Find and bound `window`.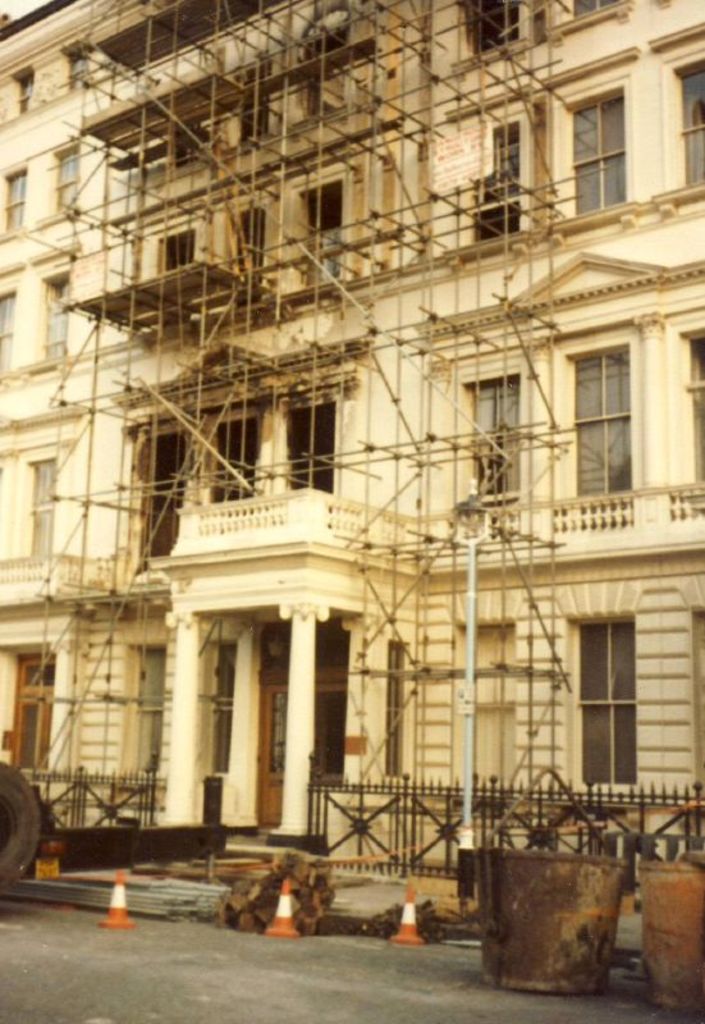
Bound: detection(685, 325, 704, 485).
